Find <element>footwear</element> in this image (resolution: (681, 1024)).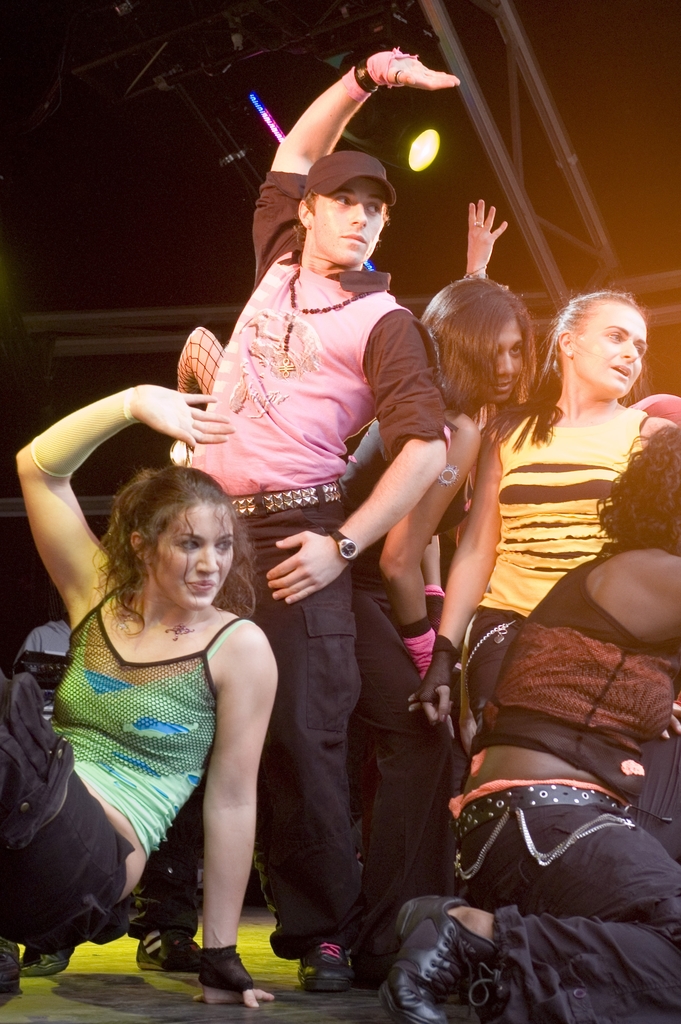
<bbox>134, 929, 201, 972</bbox>.
